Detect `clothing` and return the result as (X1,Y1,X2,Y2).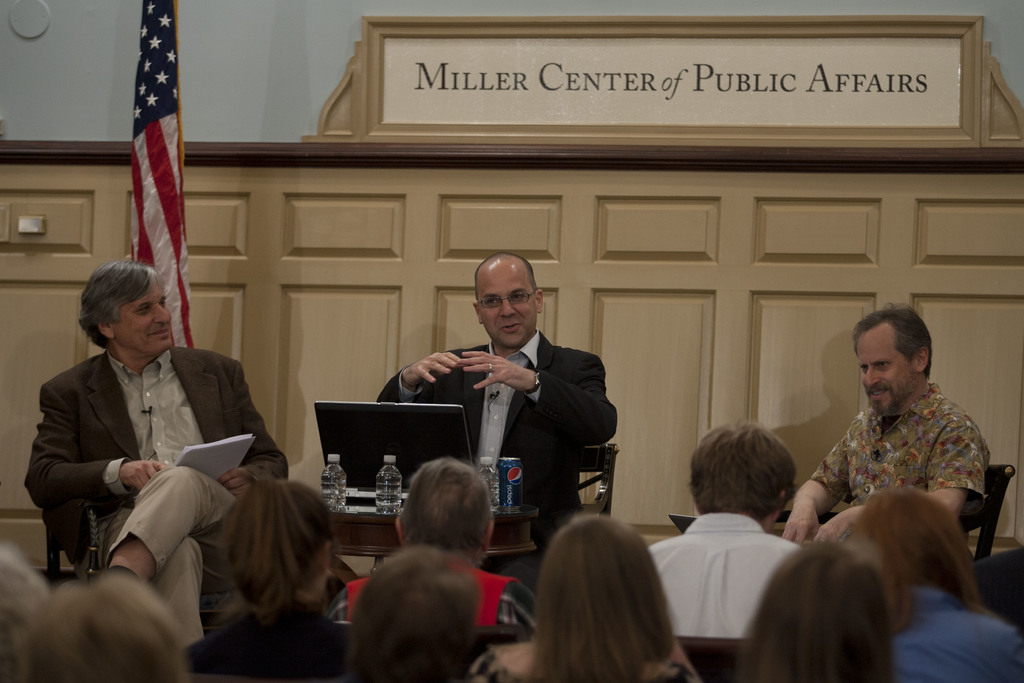
(644,509,803,638).
